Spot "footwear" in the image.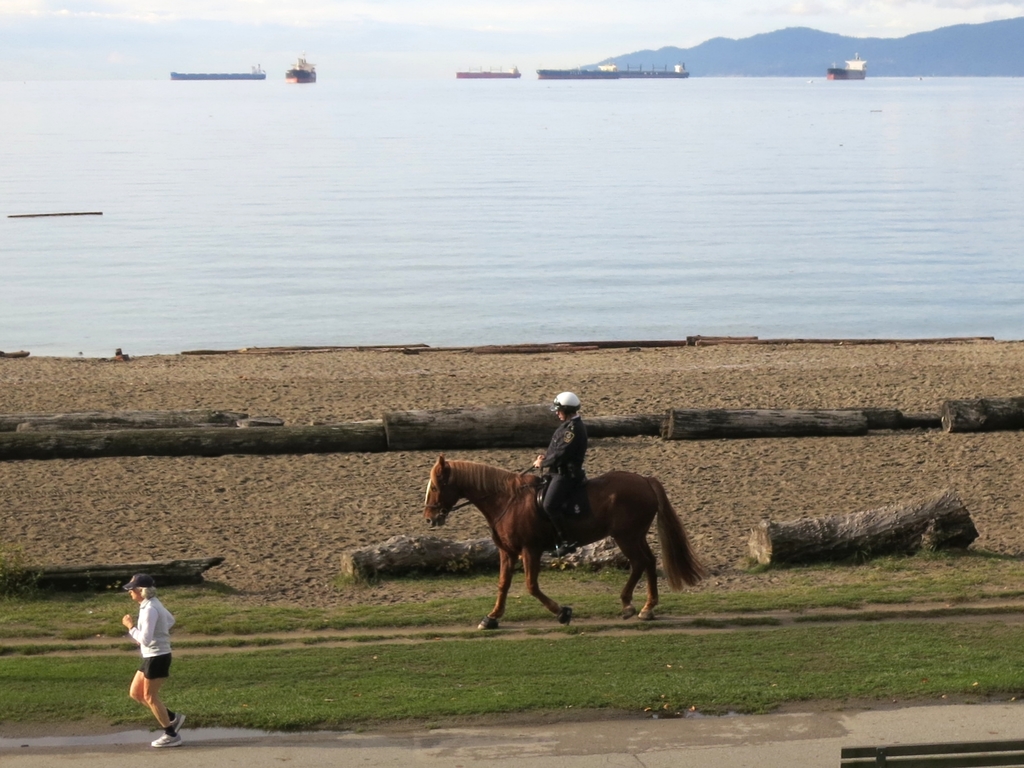
"footwear" found at (151,735,182,751).
